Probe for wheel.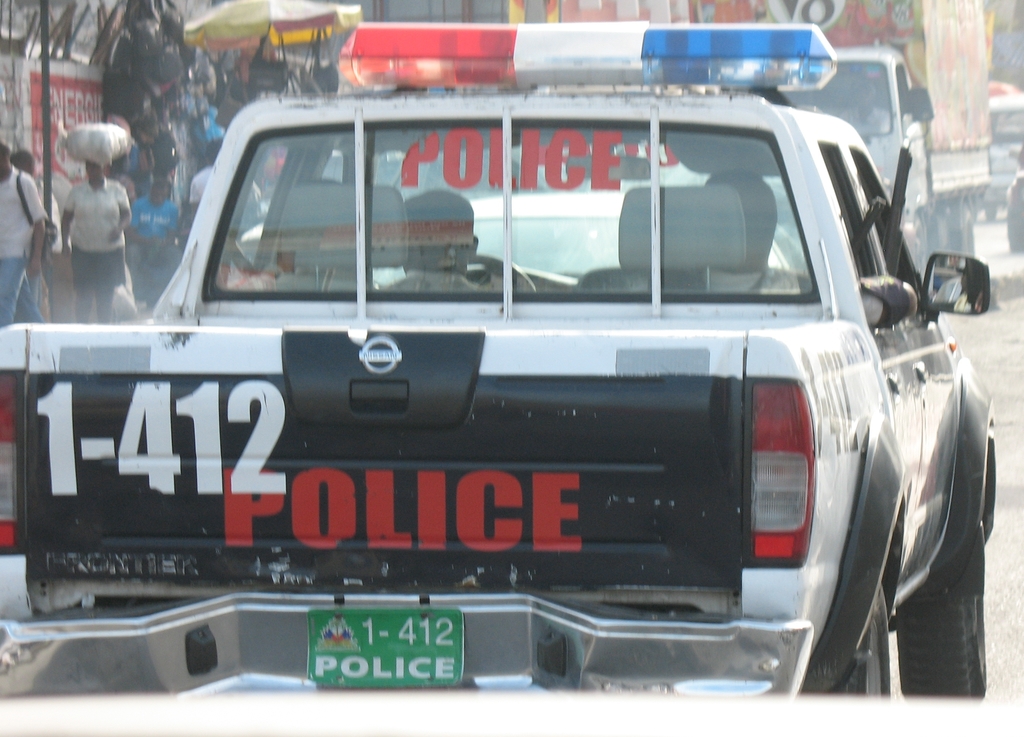
Probe result: x1=467, y1=253, x2=541, y2=302.
